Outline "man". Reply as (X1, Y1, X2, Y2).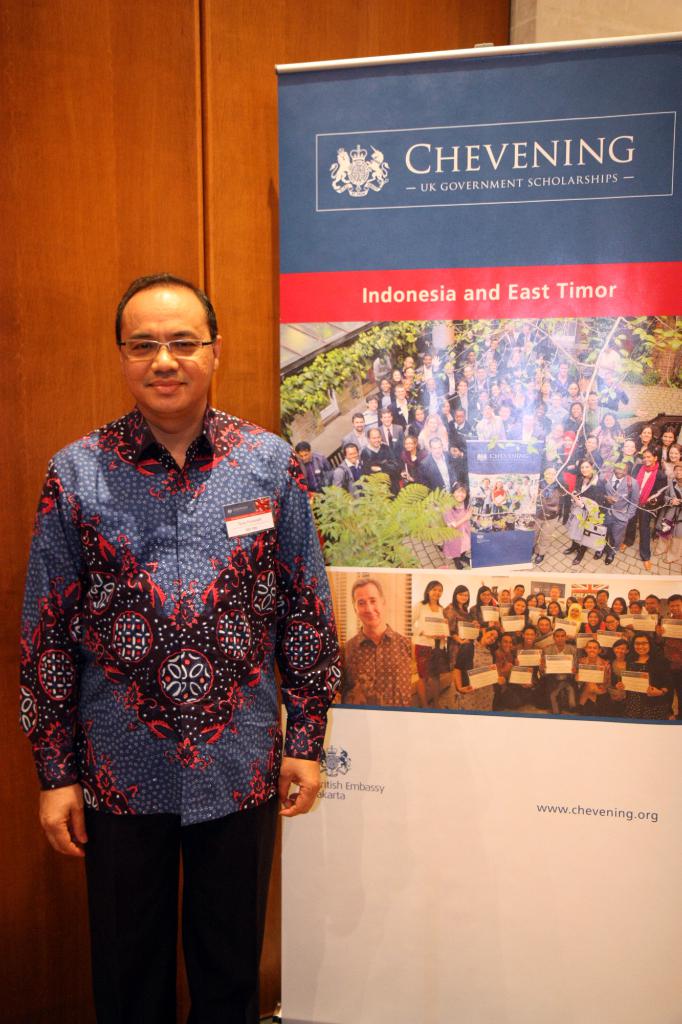
(659, 598, 680, 719).
